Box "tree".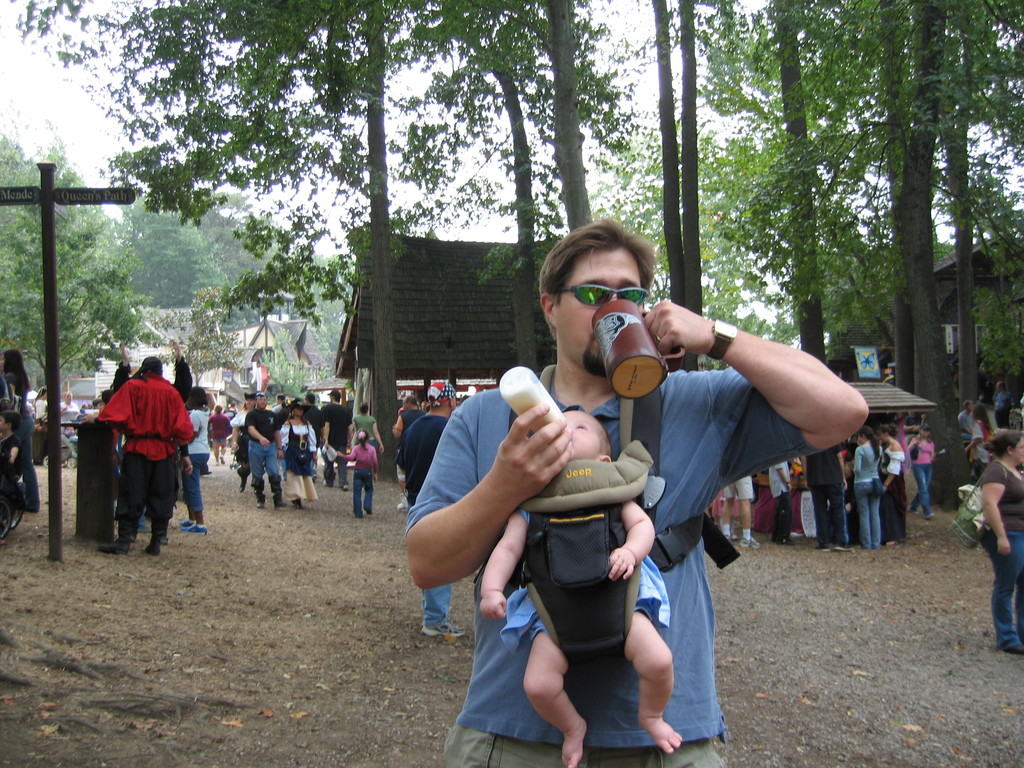
x1=0, y1=138, x2=131, y2=395.
